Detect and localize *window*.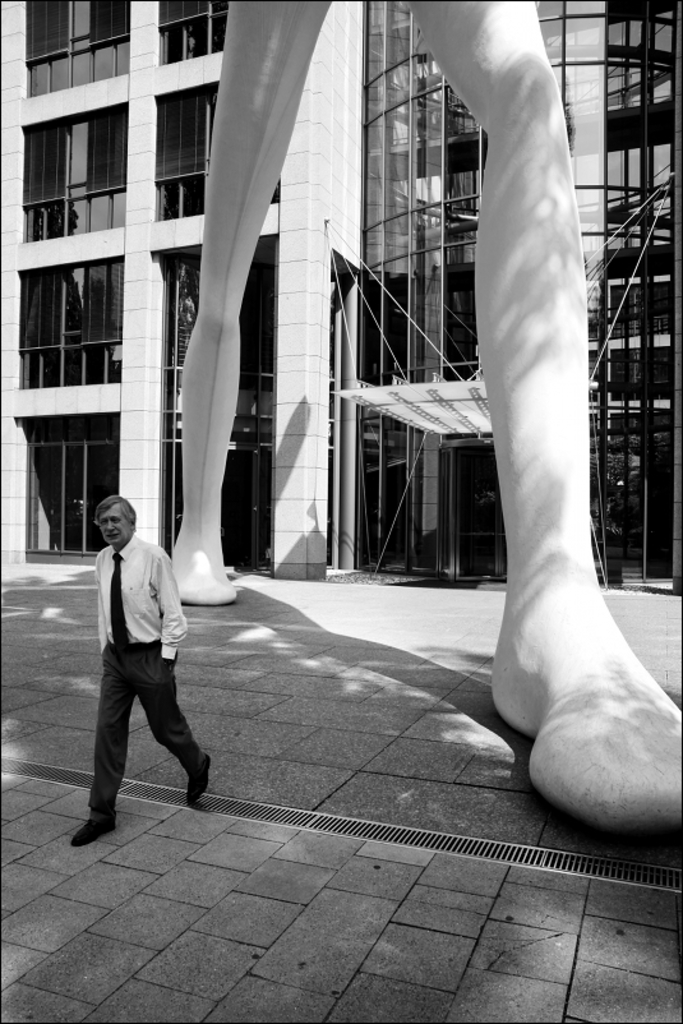
Localized at pyautogui.locateOnScreen(11, 259, 119, 389).
